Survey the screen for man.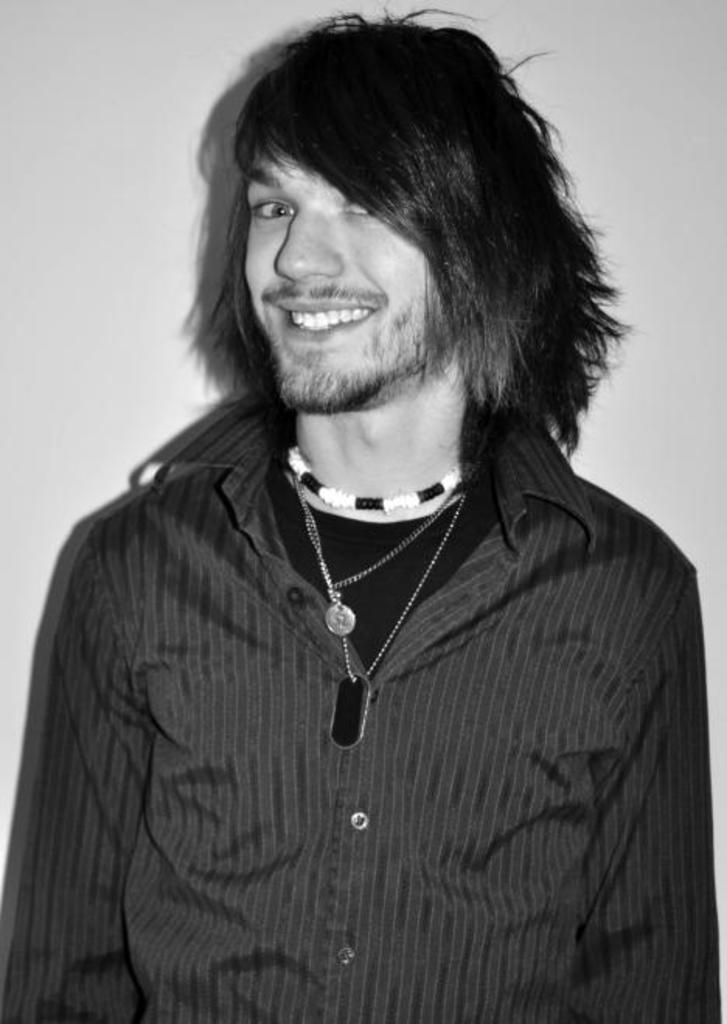
Survey found: bbox=[30, 16, 705, 979].
